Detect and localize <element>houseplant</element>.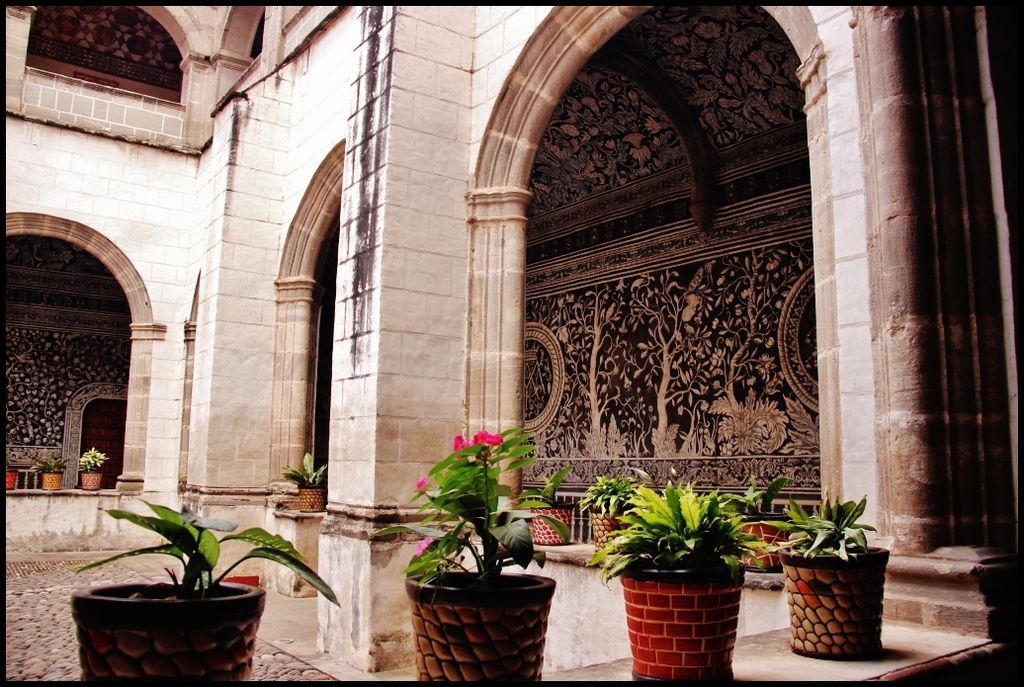
Localized at box(722, 477, 803, 579).
